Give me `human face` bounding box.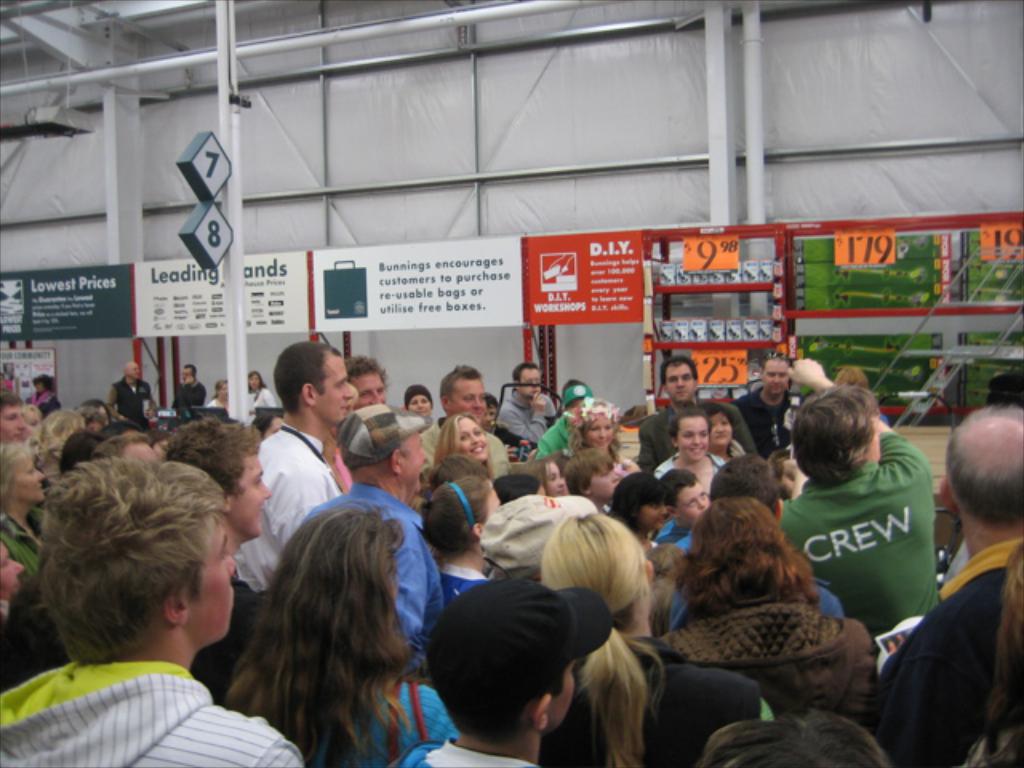
box=[8, 459, 48, 502].
